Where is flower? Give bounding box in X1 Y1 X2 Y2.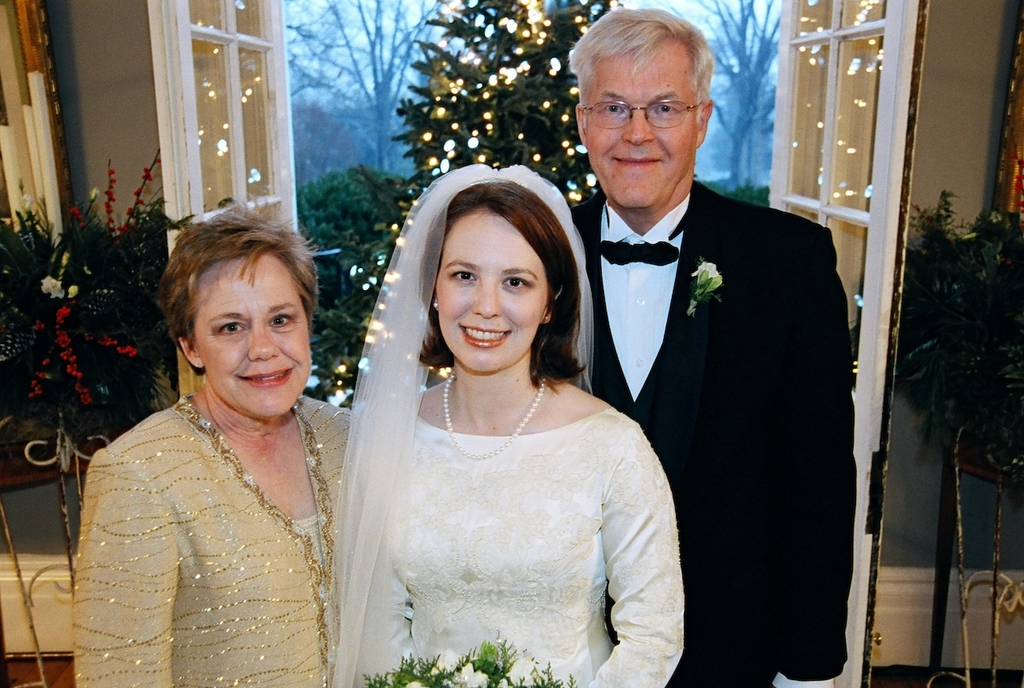
128 206 134 218.
